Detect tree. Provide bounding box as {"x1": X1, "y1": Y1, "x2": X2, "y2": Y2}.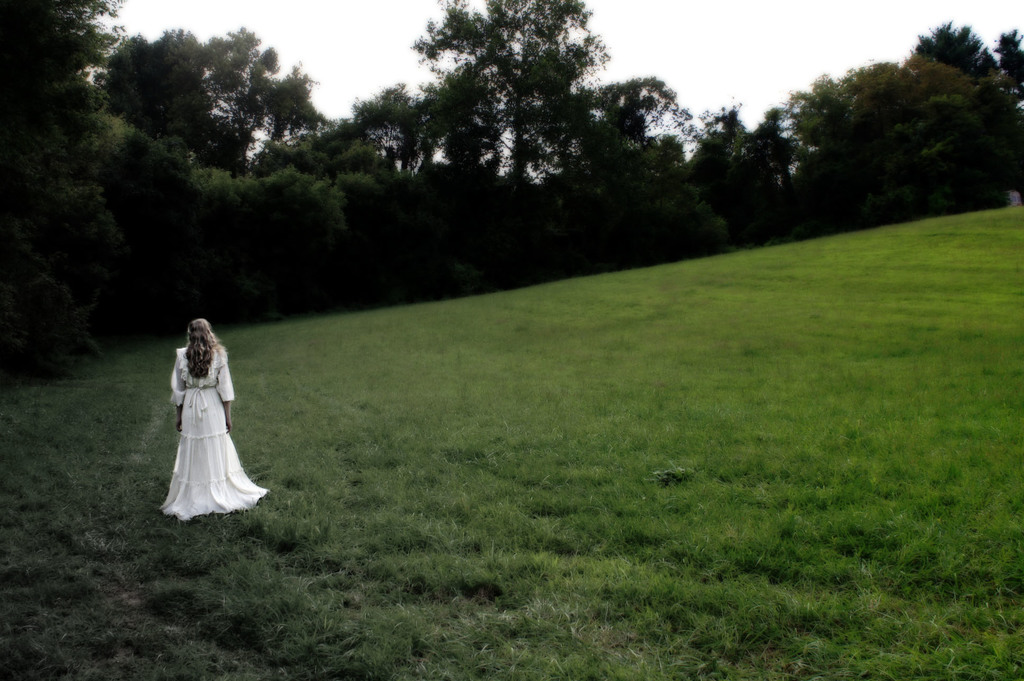
{"x1": 422, "y1": 0, "x2": 681, "y2": 179}.
